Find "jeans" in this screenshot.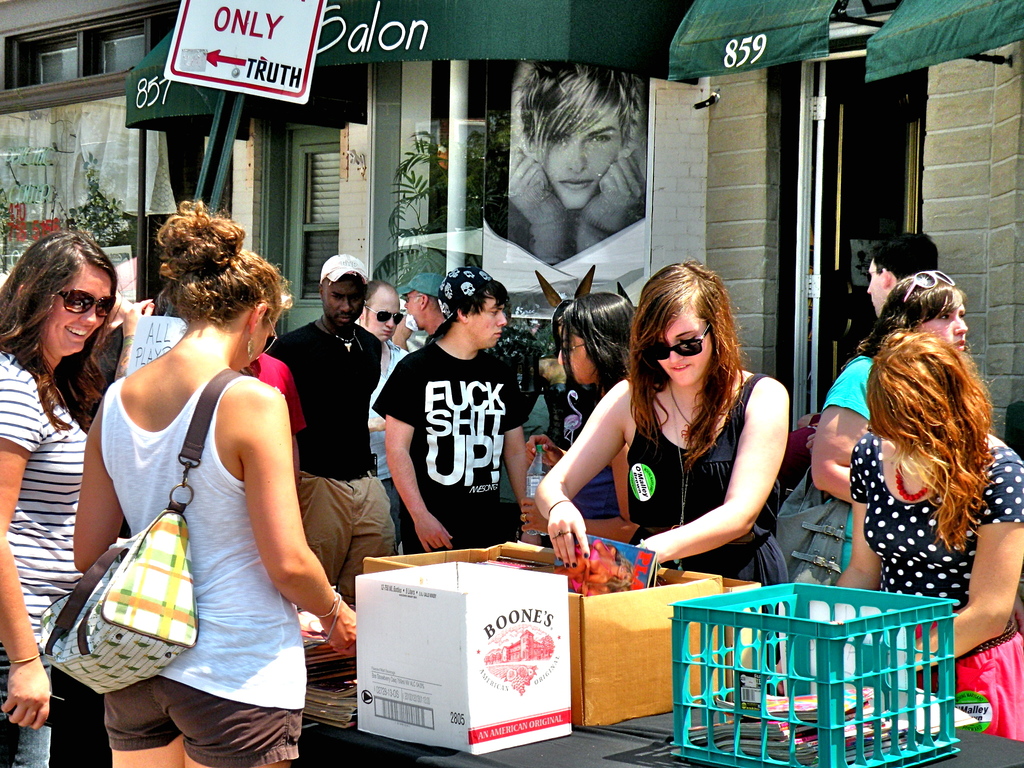
The bounding box for "jeans" is <region>299, 479, 394, 606</region>.
